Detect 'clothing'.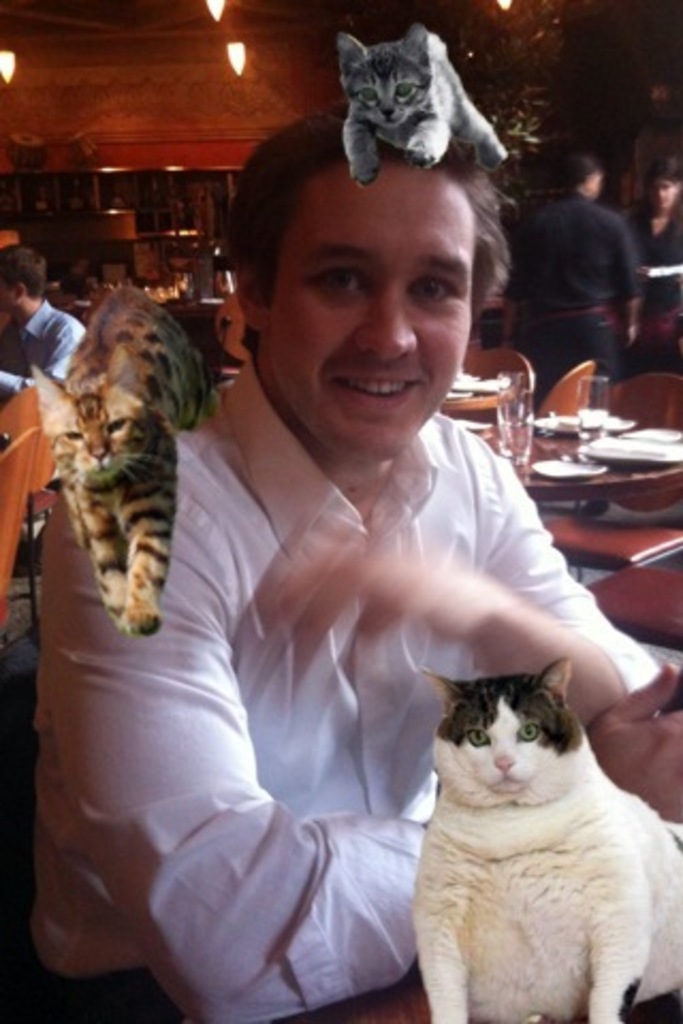
Detected at 630/213/681/273.
